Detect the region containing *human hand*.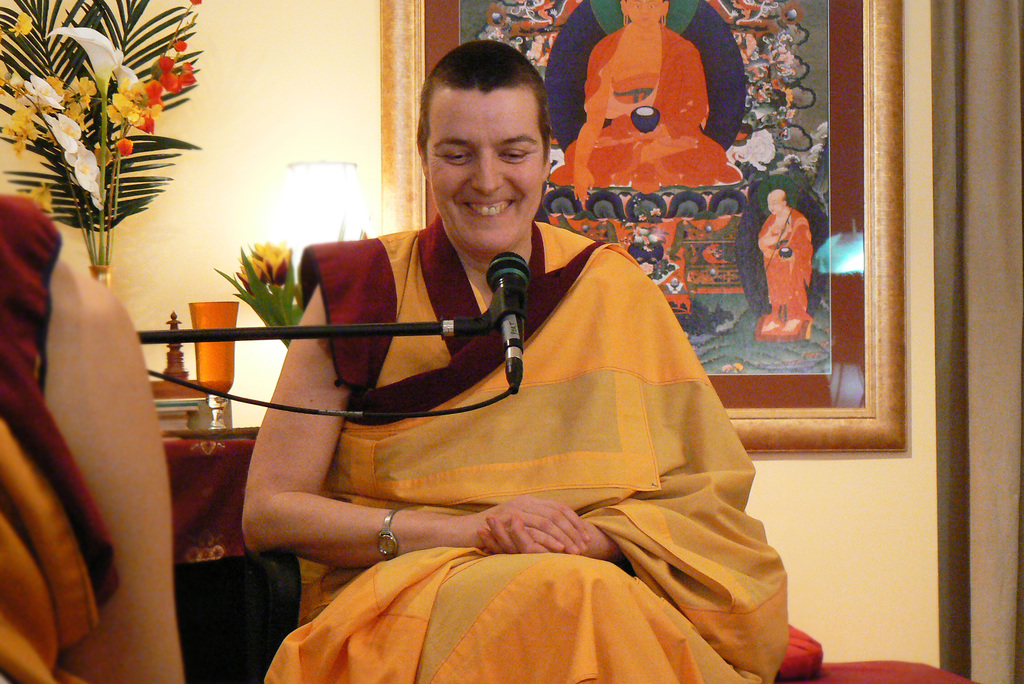
locate(623, 130, 660, 143).
